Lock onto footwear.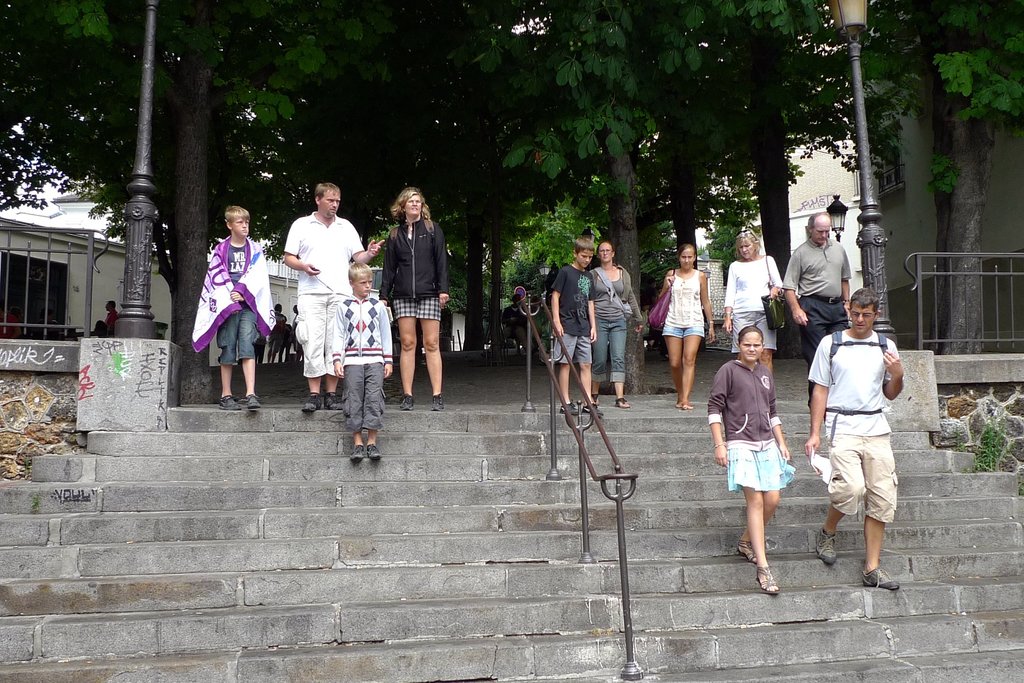
Locked: pyautogui.locateOnScreen(586, 405, 604, 420).
